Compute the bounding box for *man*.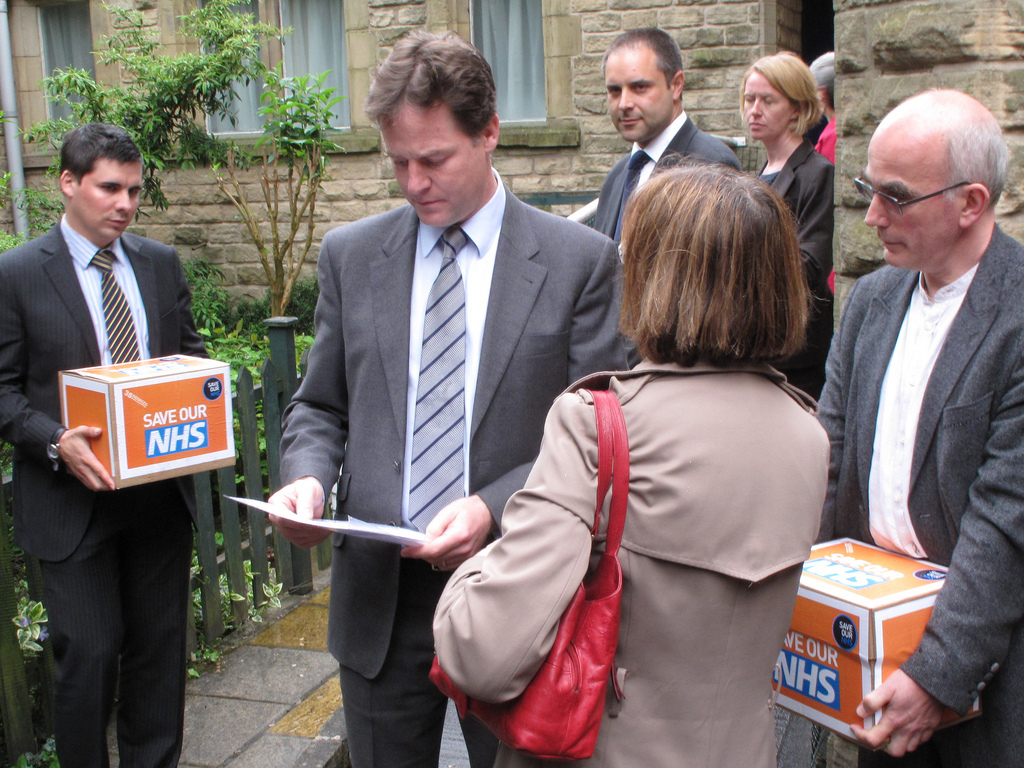
(left=267, top=28, right=631, bottom=767).
